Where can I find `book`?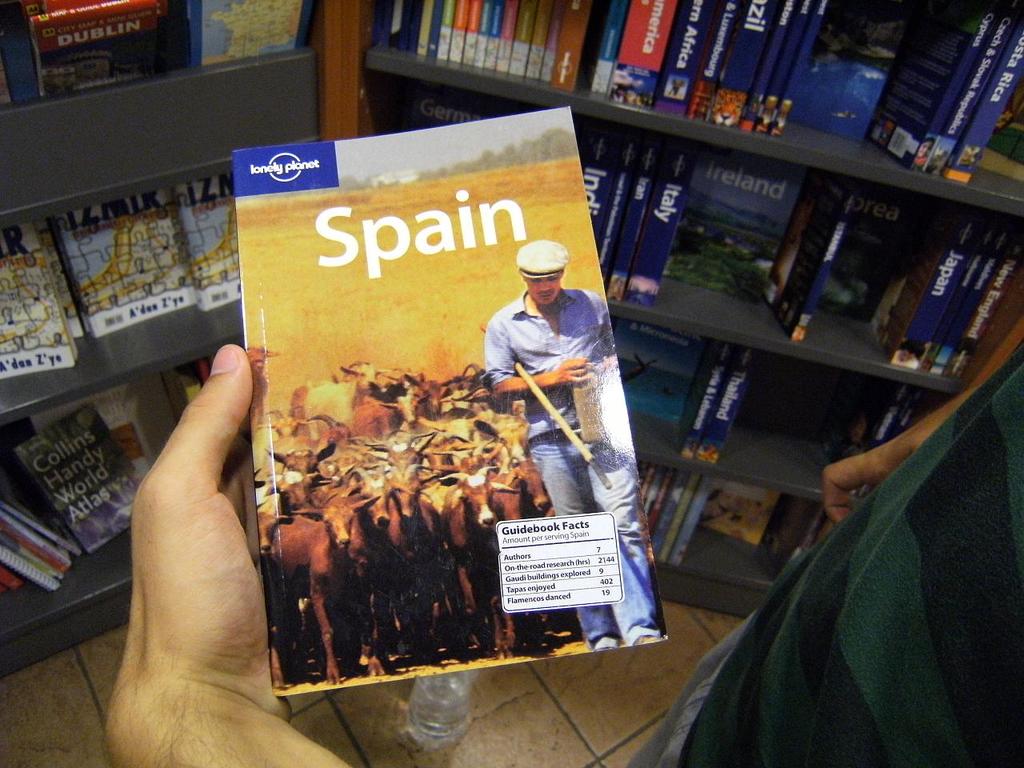
You can find it at detection(834, 382, 917, 463).
